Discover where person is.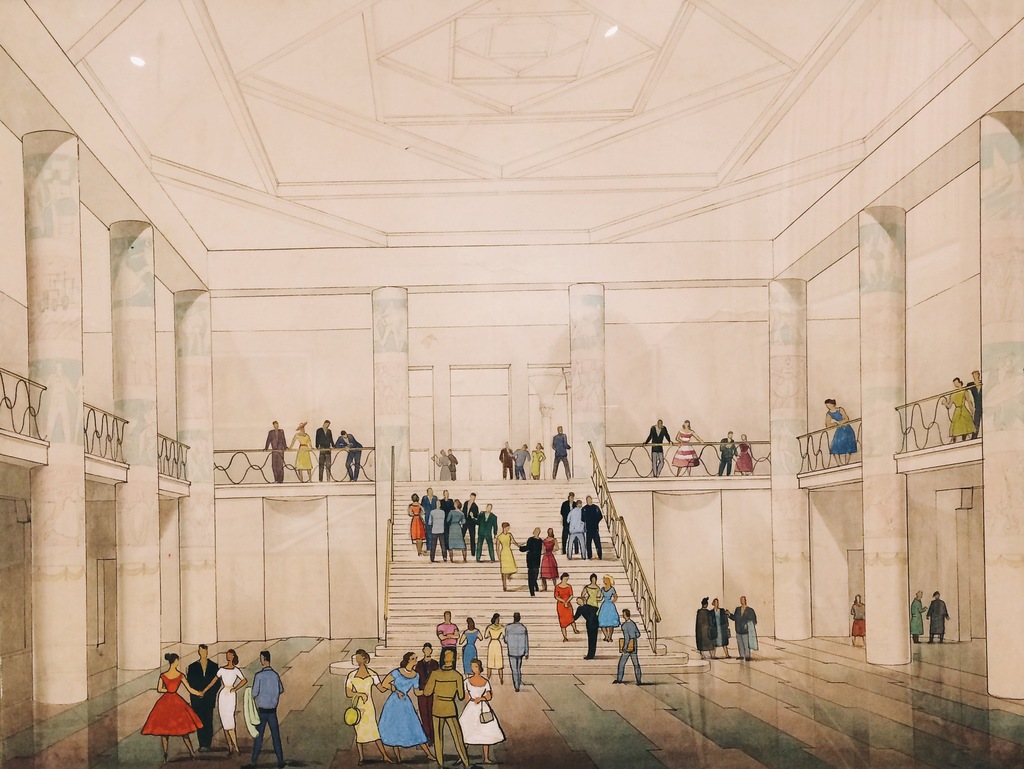
Discovered at box(923, 592, 948, 644).
